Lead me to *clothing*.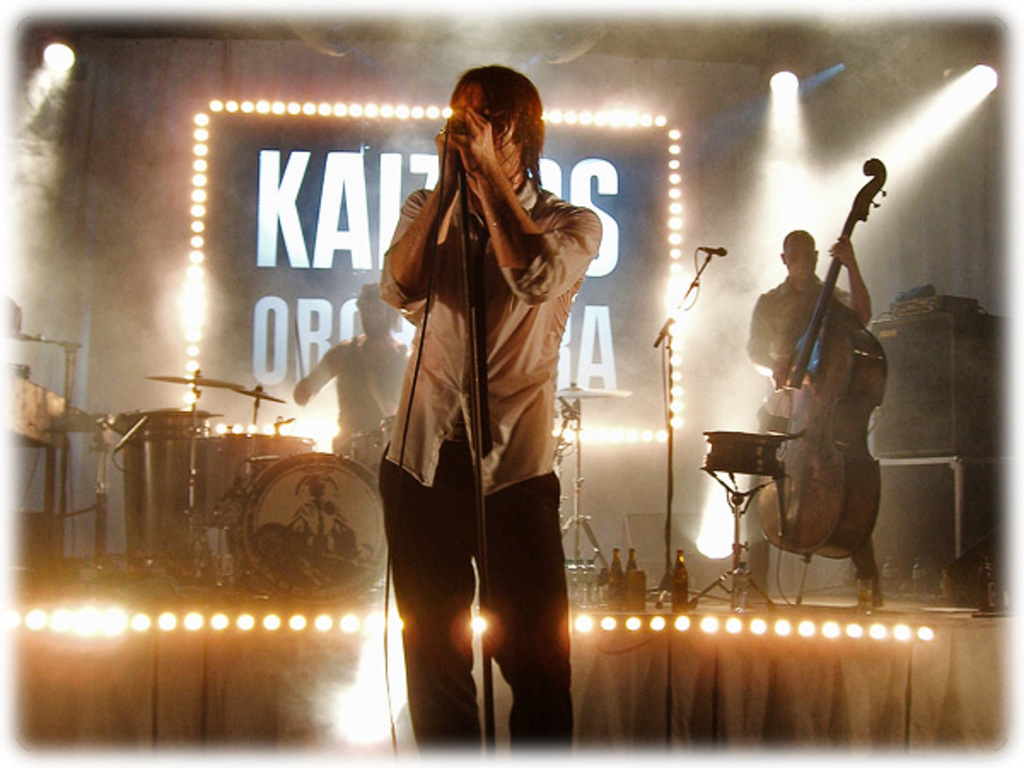
Lead to [left=294, top=335, right=418, bottom=457].
